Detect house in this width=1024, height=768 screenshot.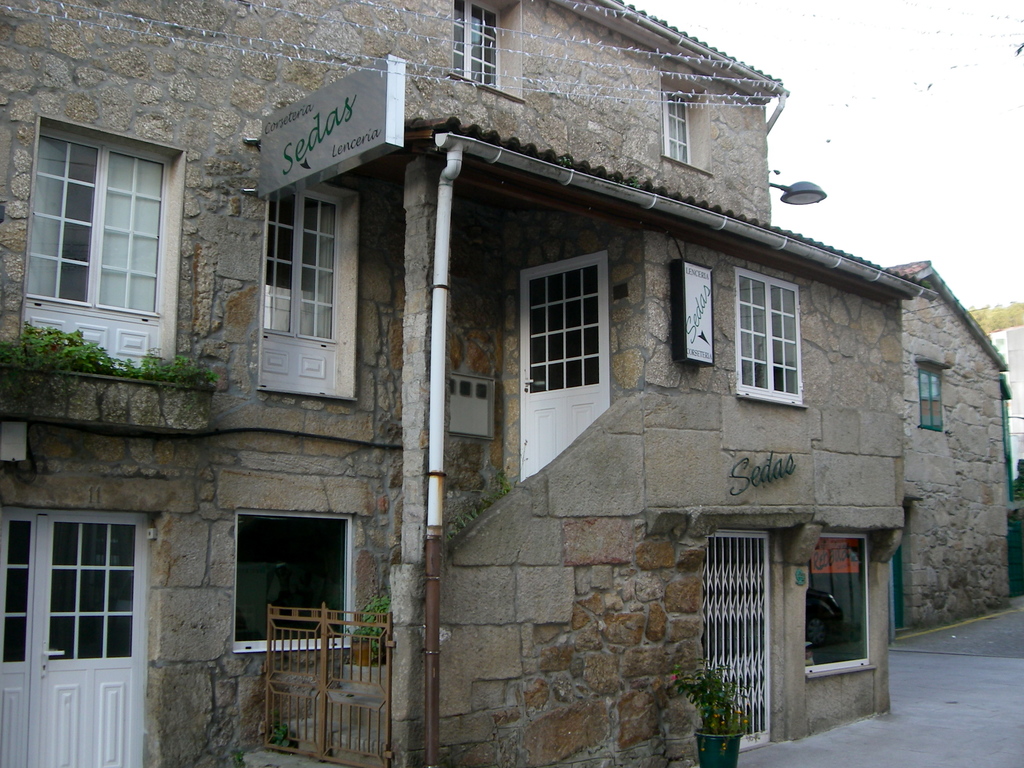
Detection: rect(0, 0, 1011, 767).
